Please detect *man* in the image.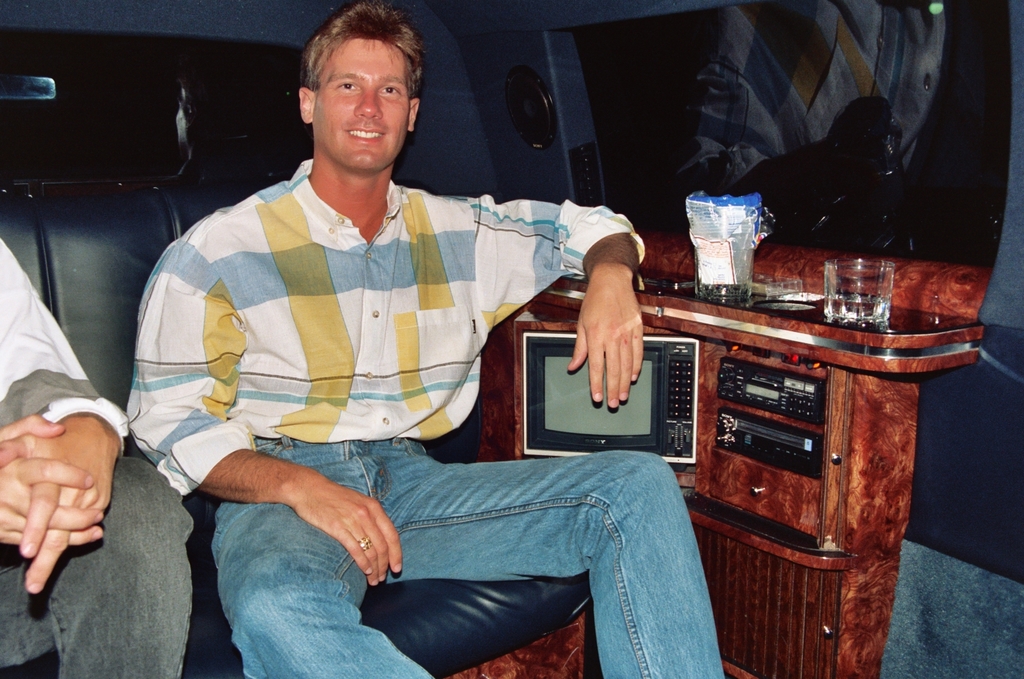
<region>119, 0, 729, 678</region>.
